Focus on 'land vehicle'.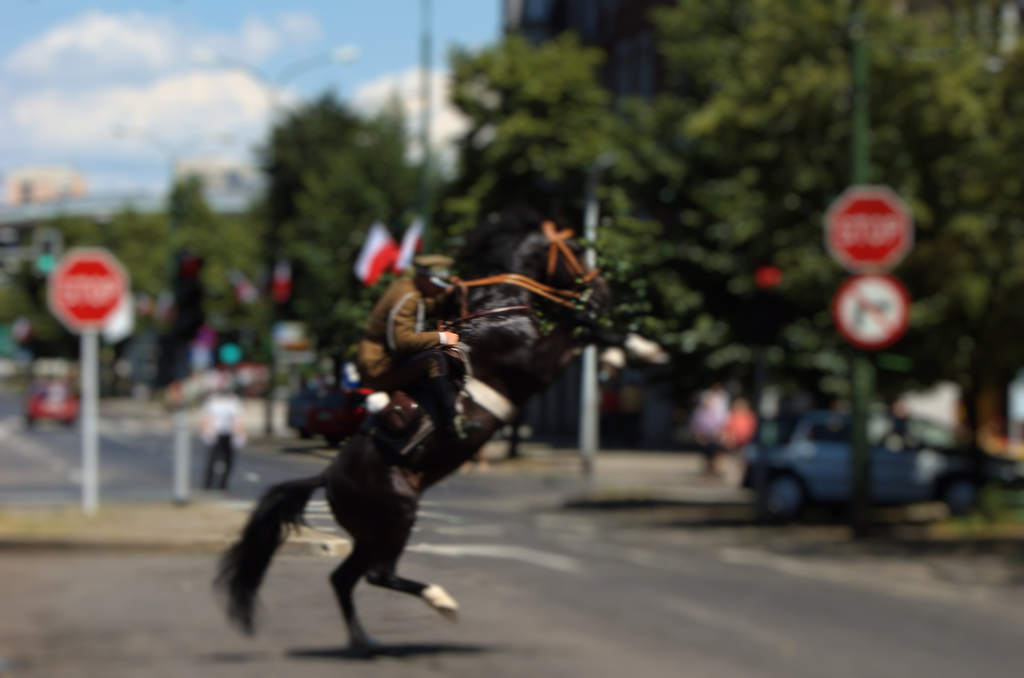
Focused at <box>16,375,80,433</box>.
